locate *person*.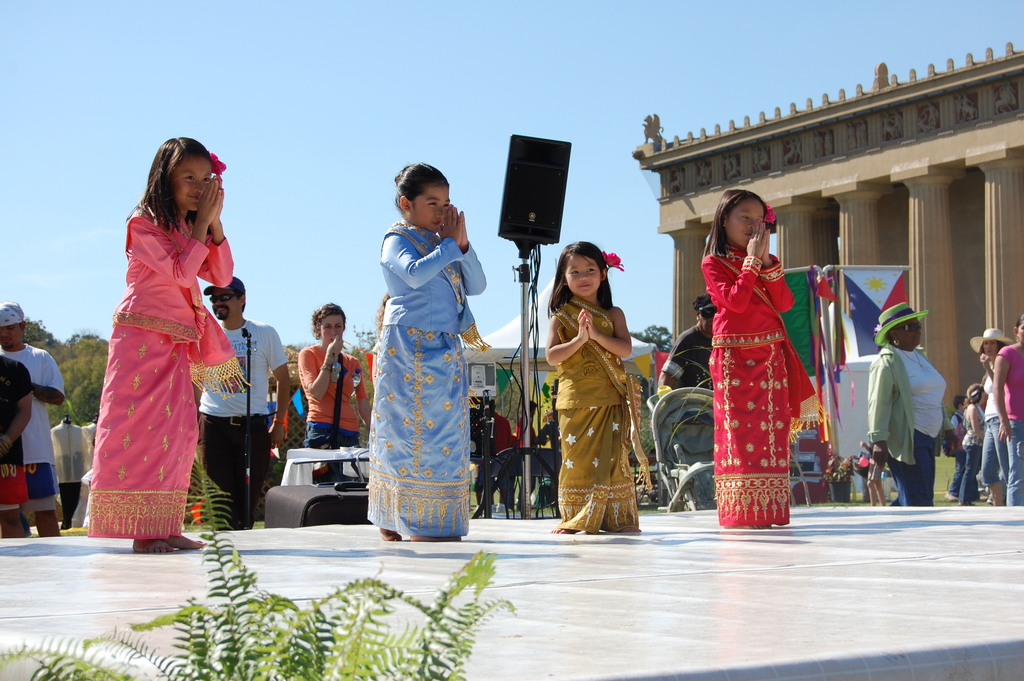
Bounding box: select_region(991, 315, 1023, 507).
